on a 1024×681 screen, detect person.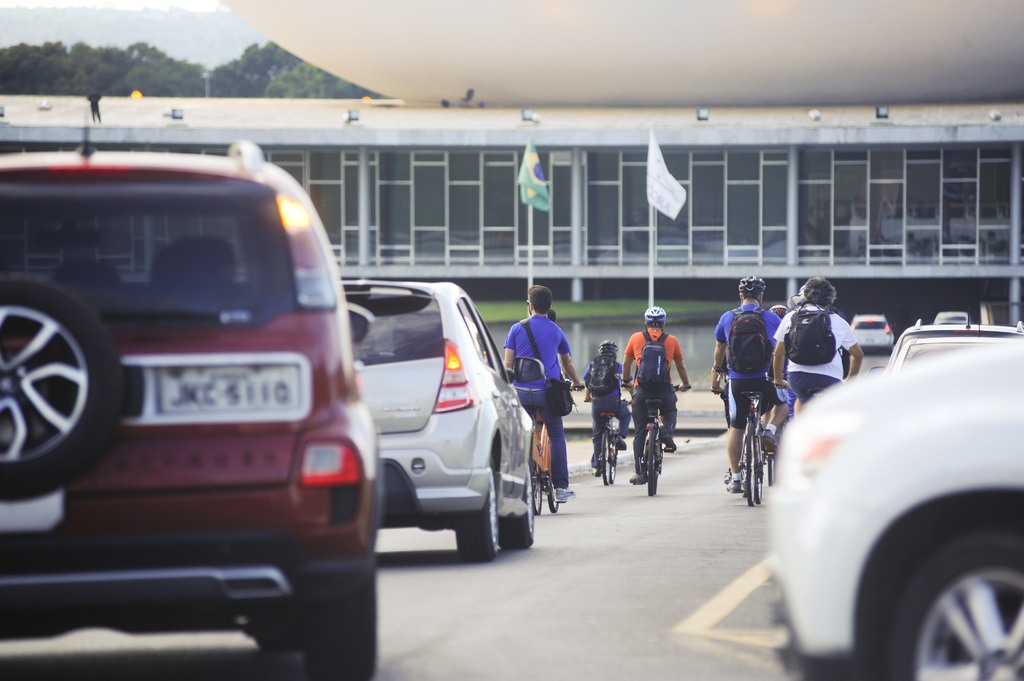
select_region(771, 294, 863, 416).
